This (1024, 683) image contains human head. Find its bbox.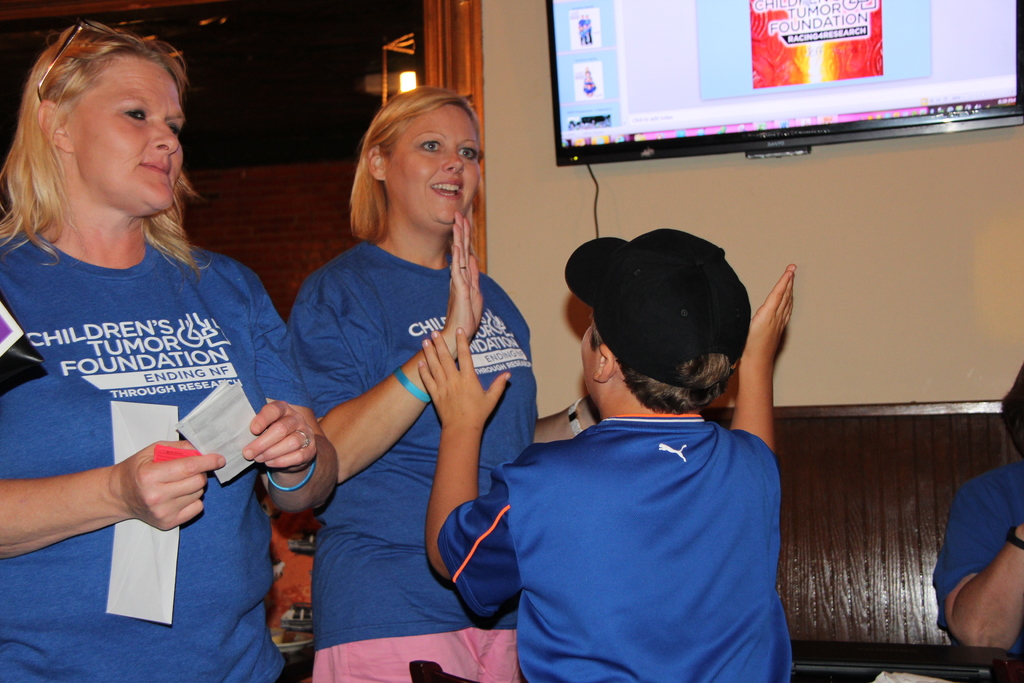
box(367, 89, 480, 226).
